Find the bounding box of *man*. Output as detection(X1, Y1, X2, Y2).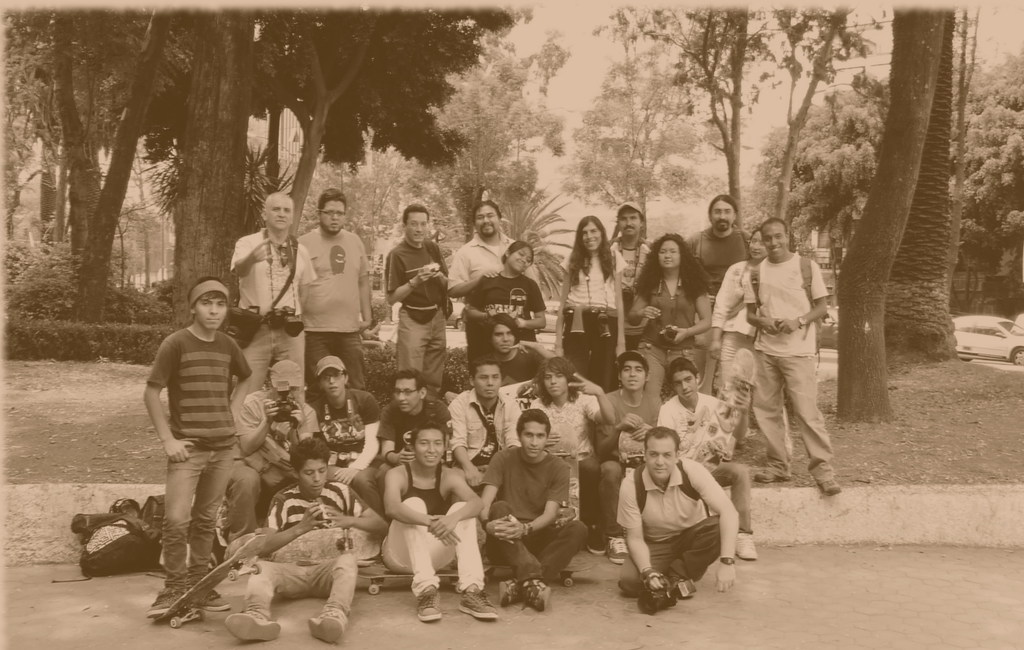
detection(594, 348, 661, 564).
